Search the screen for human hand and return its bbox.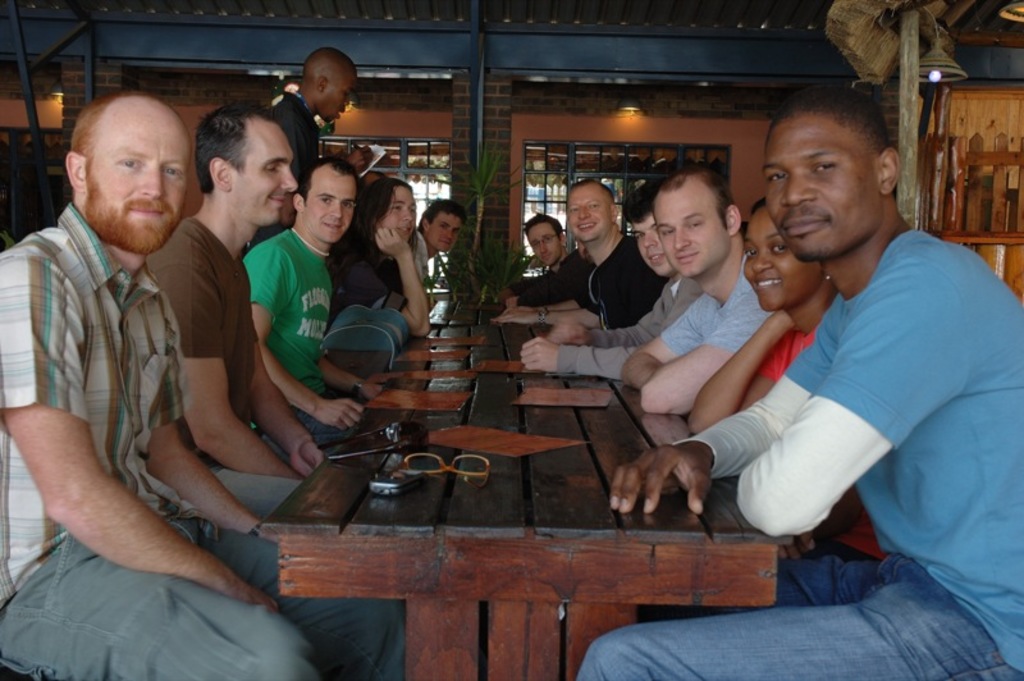
Found: [548, 319, 588, 347].
